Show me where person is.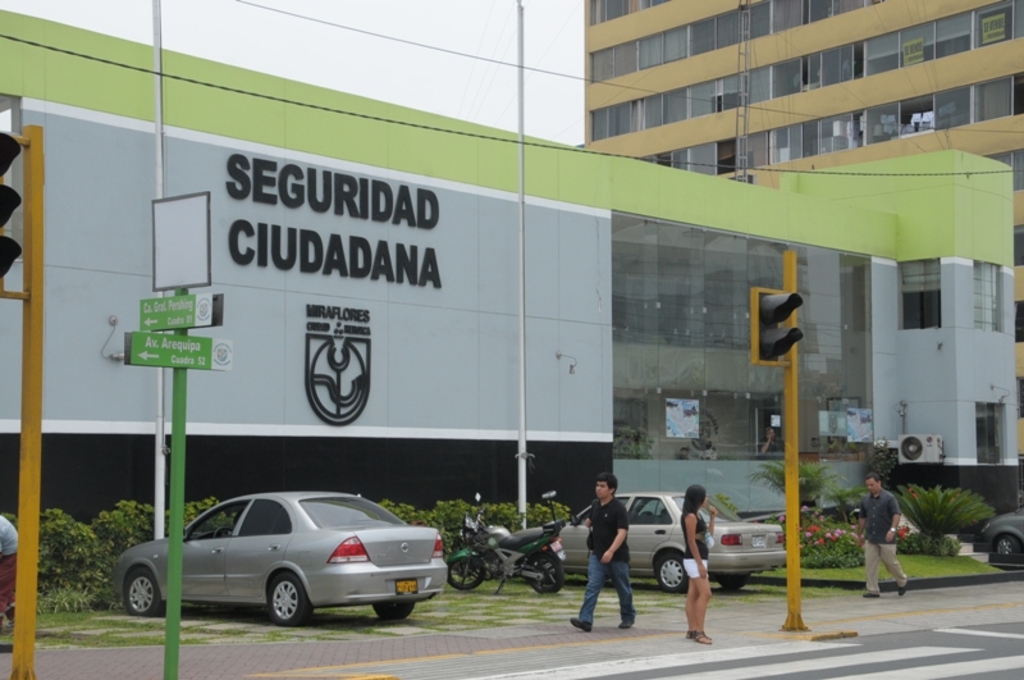
person is at 570 476 636 627.
